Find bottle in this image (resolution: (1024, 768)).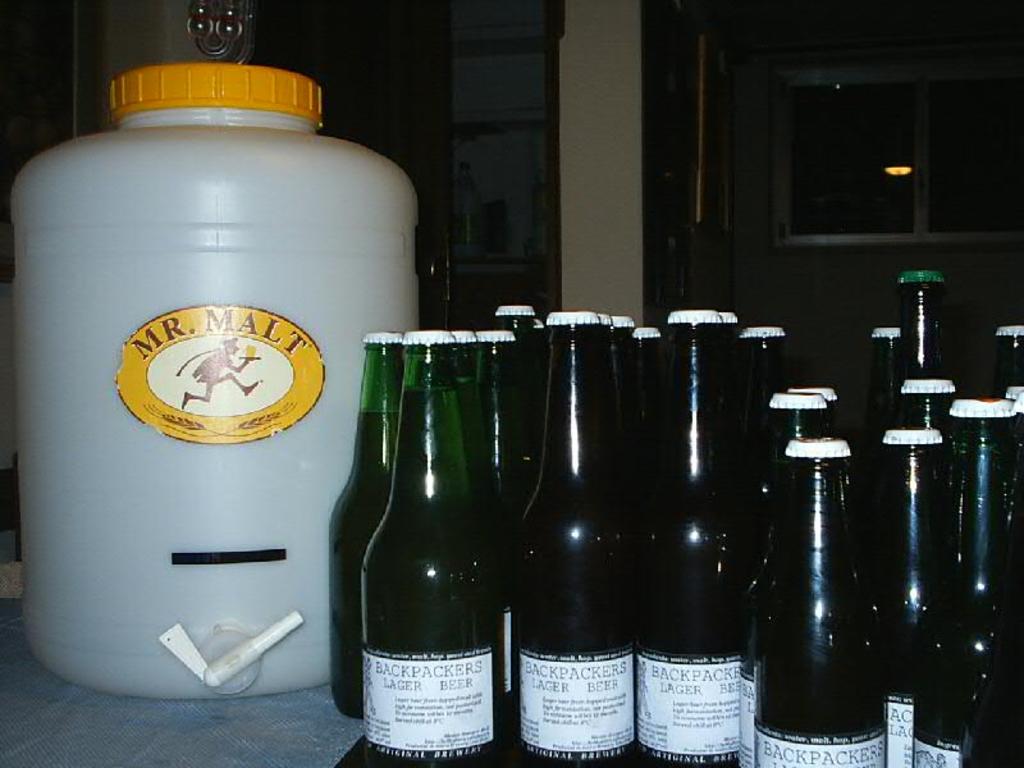
bbox(526, 316, 550, 344).
